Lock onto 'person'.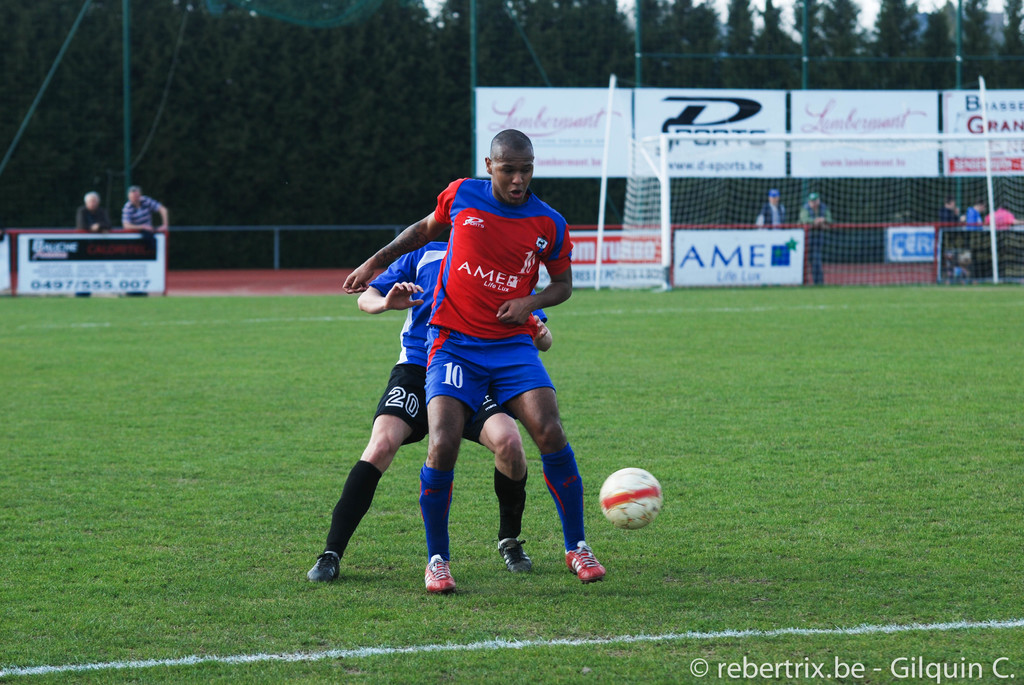
Locked: (758,184,784,228).
